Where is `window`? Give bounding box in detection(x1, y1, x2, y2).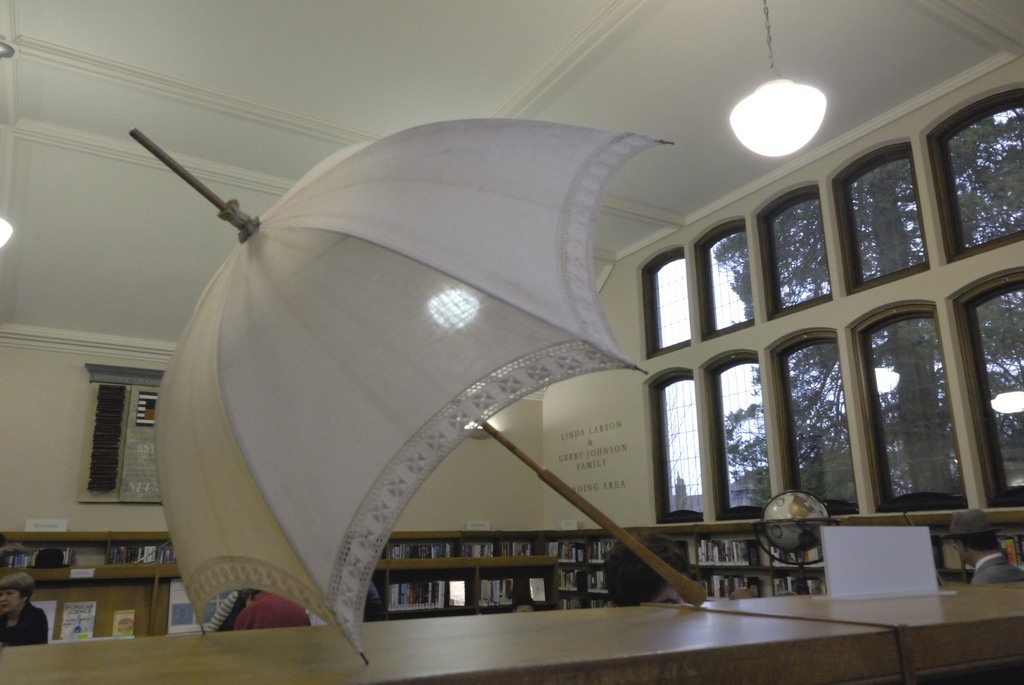
detection(692, 210, 756, 338).
